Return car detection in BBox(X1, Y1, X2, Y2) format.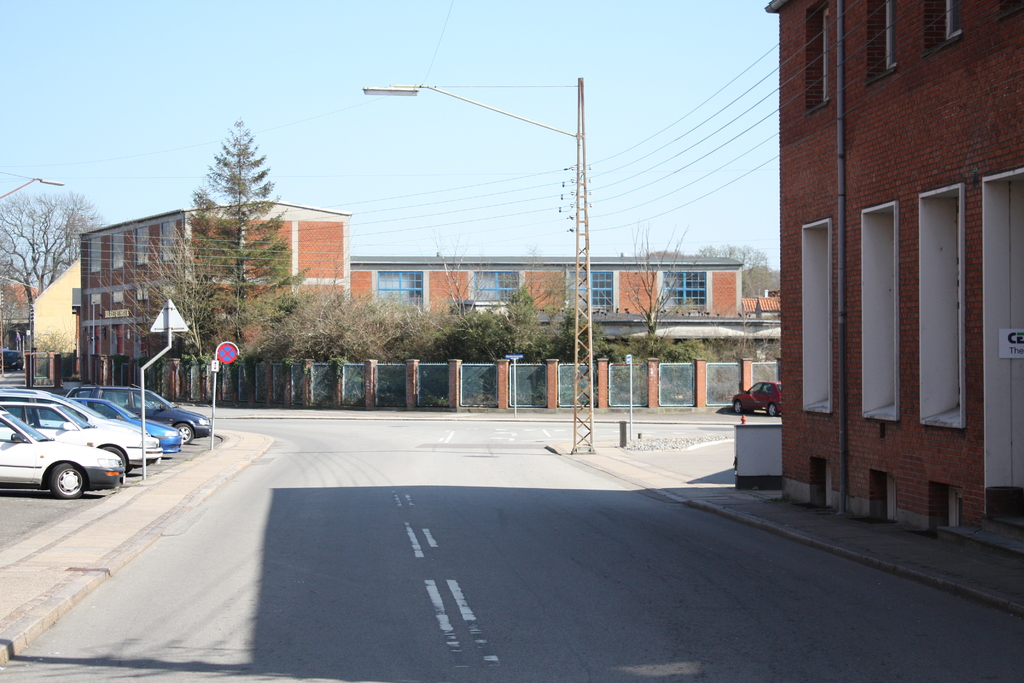
BBox(729, 378, 783, 415).
